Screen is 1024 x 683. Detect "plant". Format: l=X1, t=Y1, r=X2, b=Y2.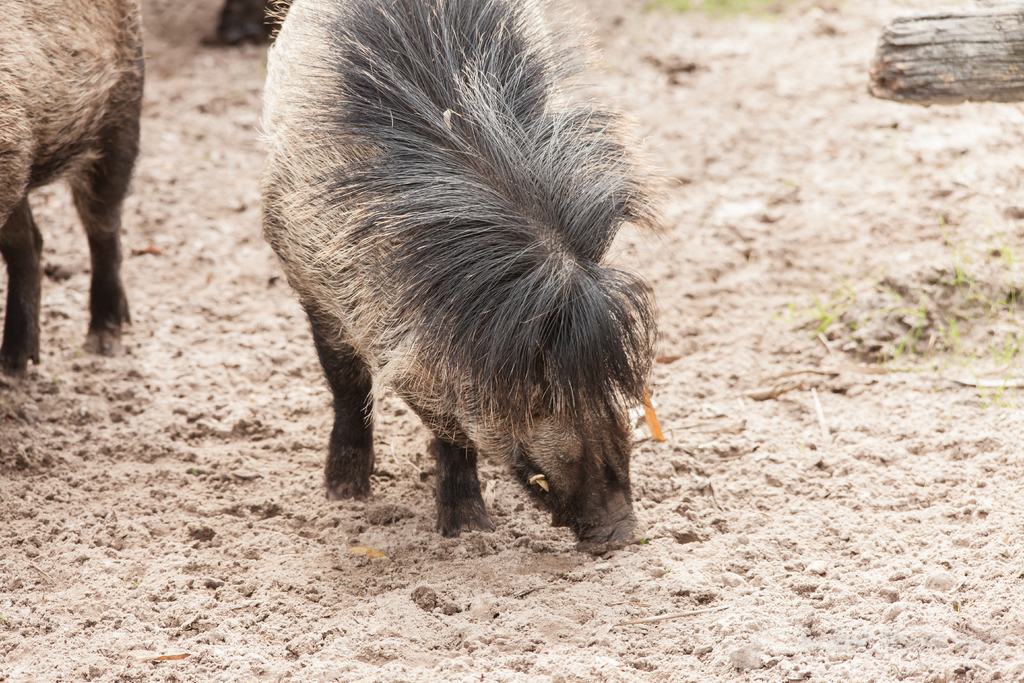
l=968, t=373, r=1011, b=400.
